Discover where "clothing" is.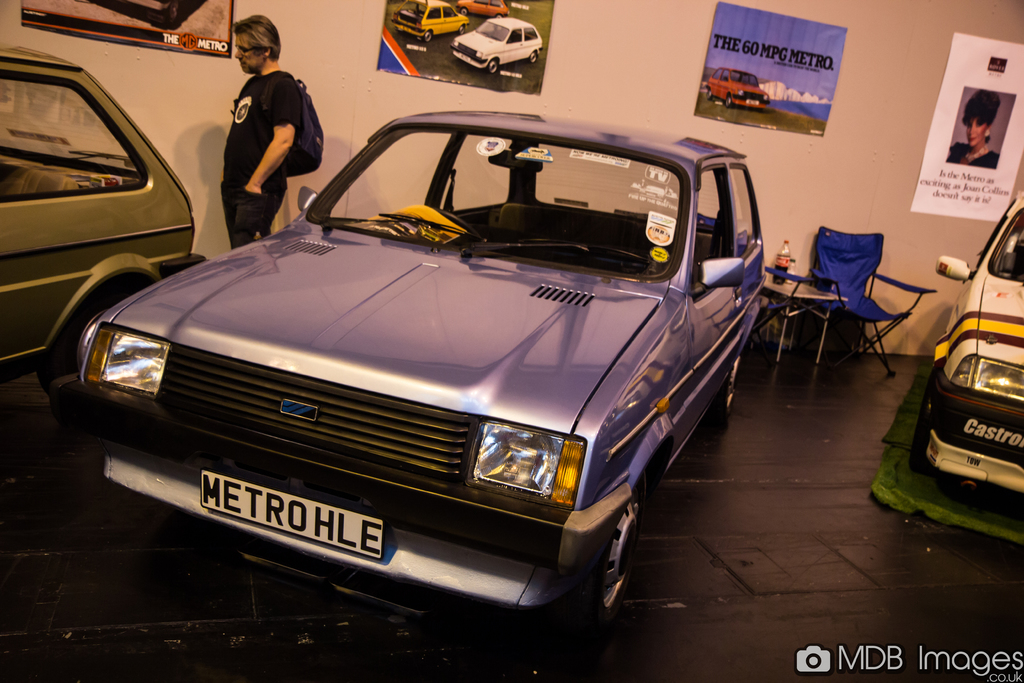
Discovered at (x1=218, y1=69, x2=302, y2=247).
